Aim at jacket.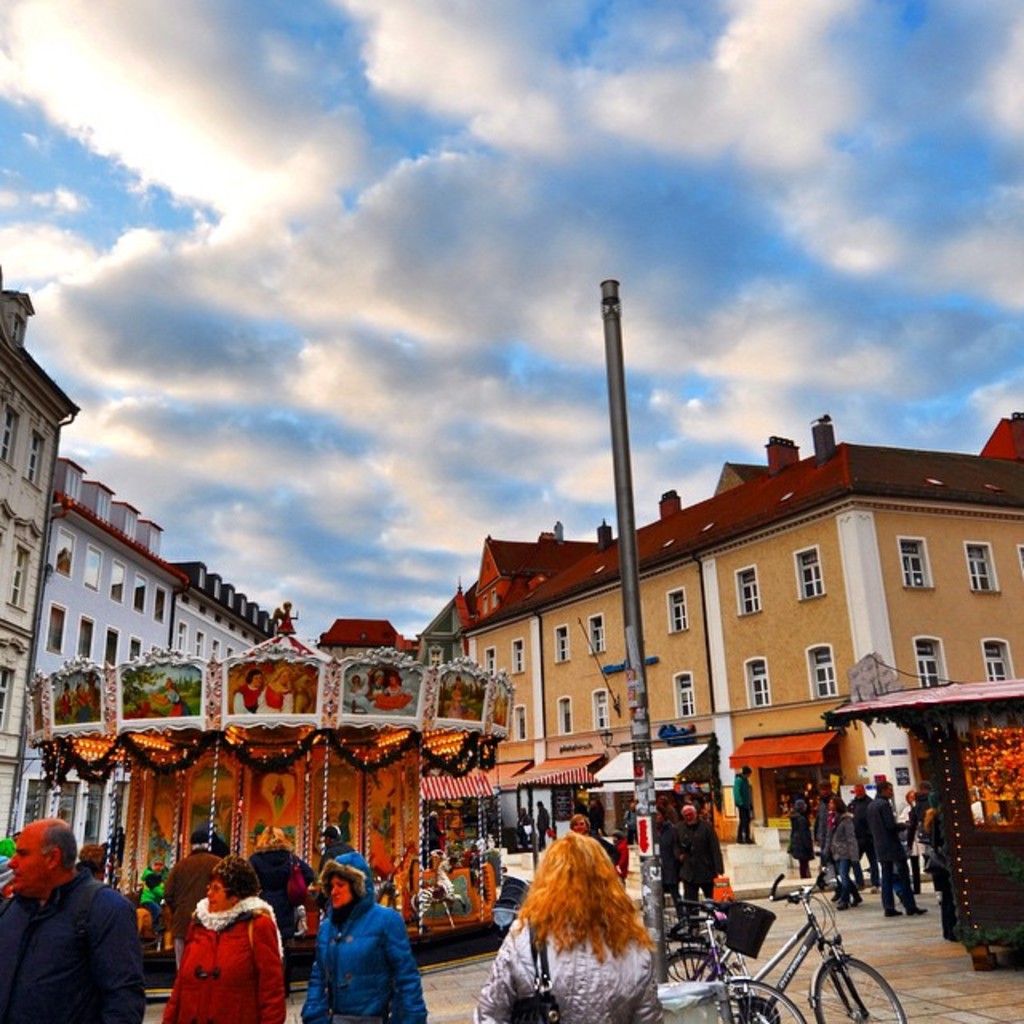
Aimed at [left=787, top=806, right=821, bottom=864].
